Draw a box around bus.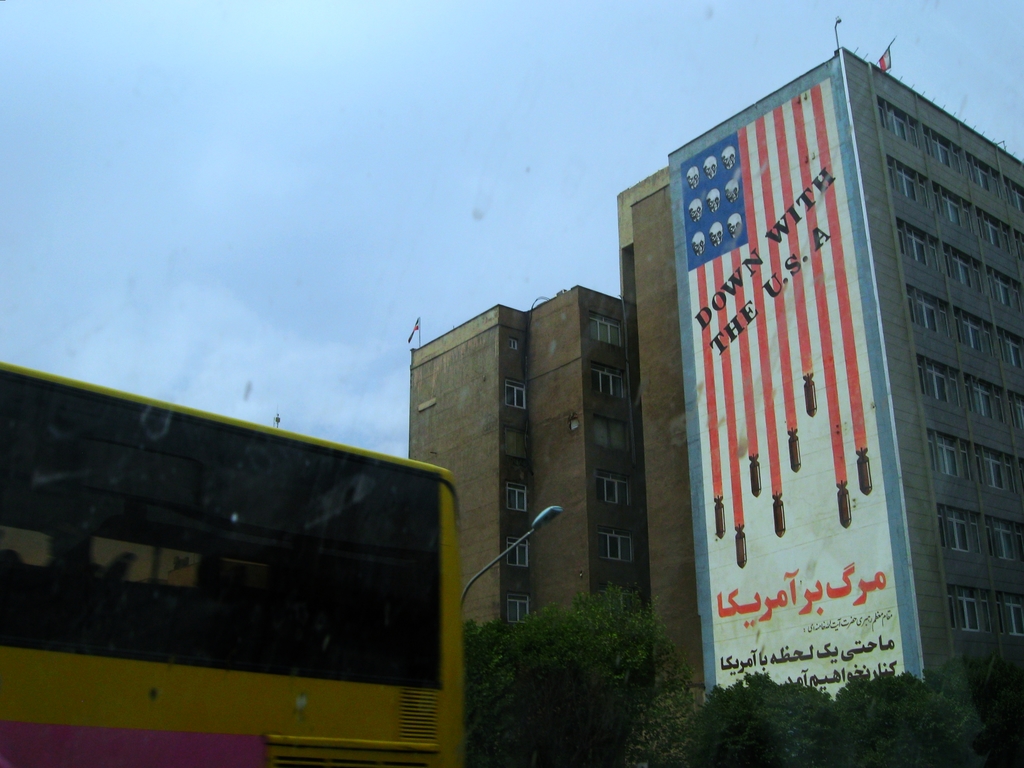
box(1, 362, 470, 767).
